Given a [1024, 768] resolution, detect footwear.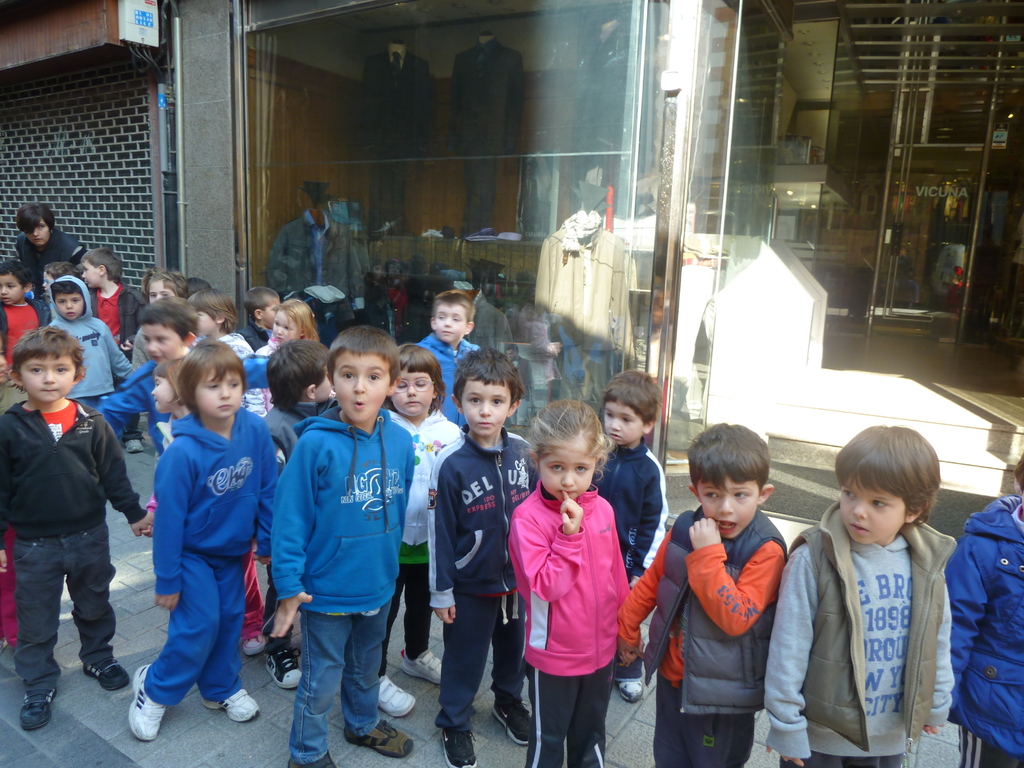
(492,697,534,743).
